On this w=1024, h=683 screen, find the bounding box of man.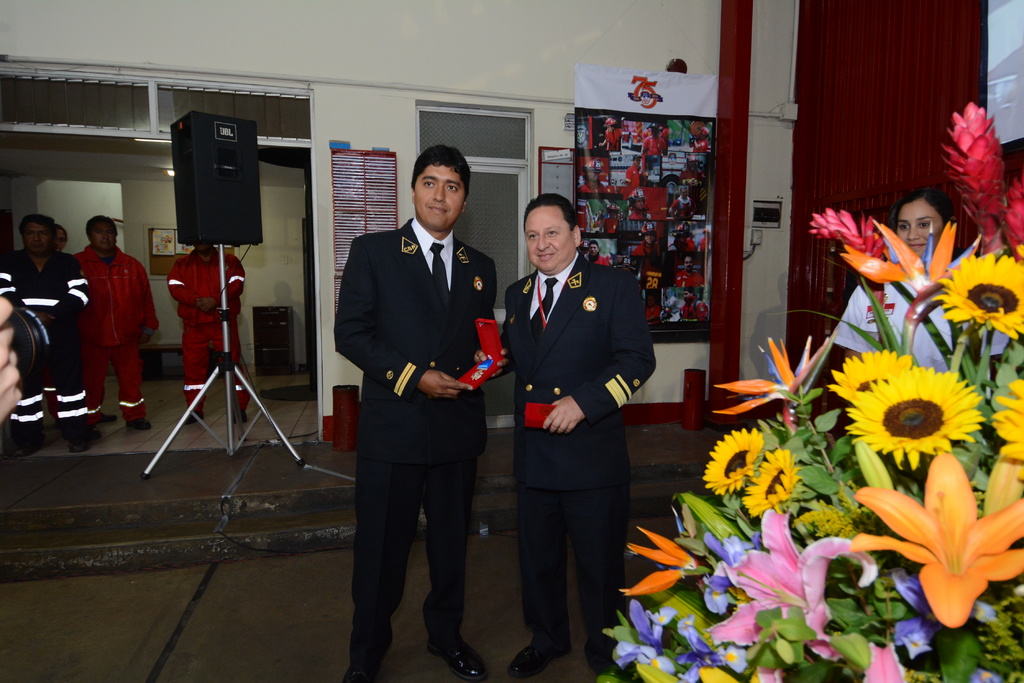
Bounding box: 335:145:498:682.
